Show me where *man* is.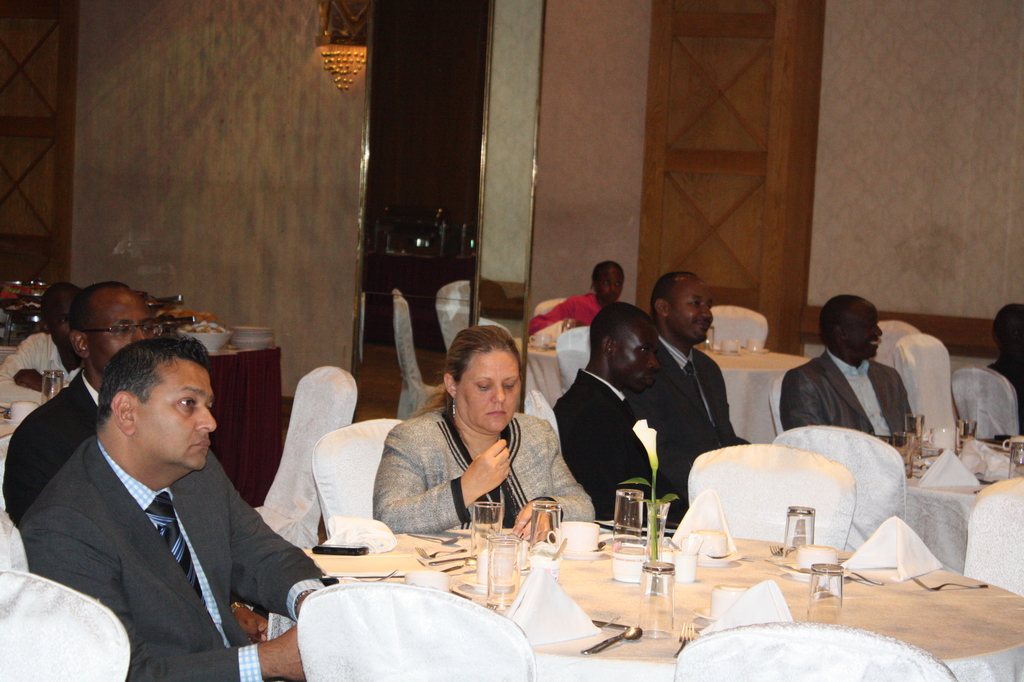
*man* is at <region>0, 275, 168, 518</region>.
